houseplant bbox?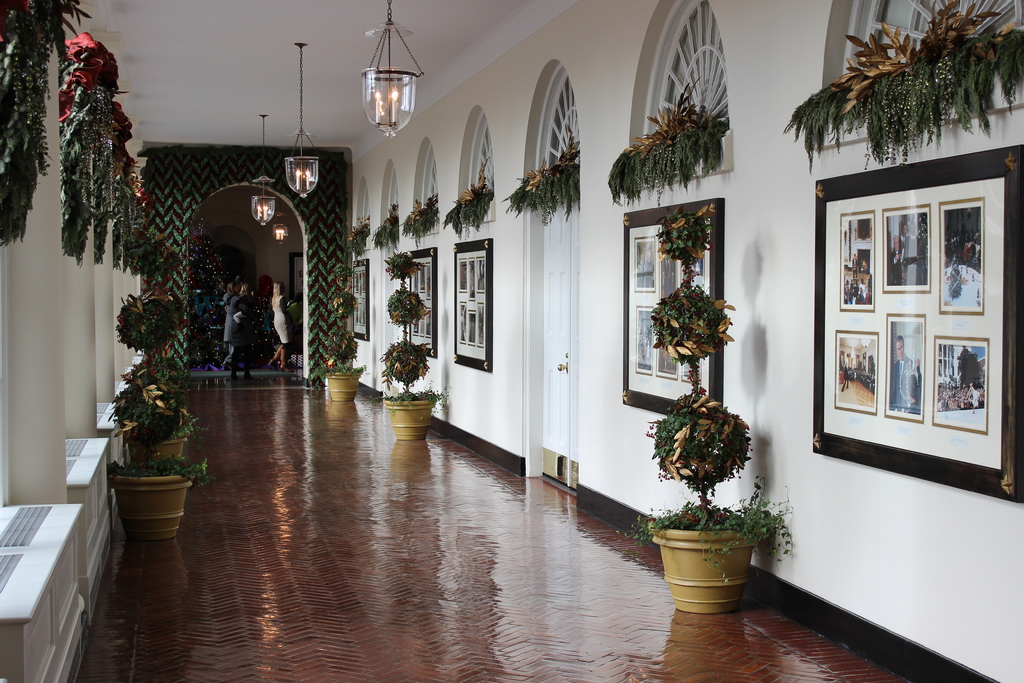
607,211,795,614
